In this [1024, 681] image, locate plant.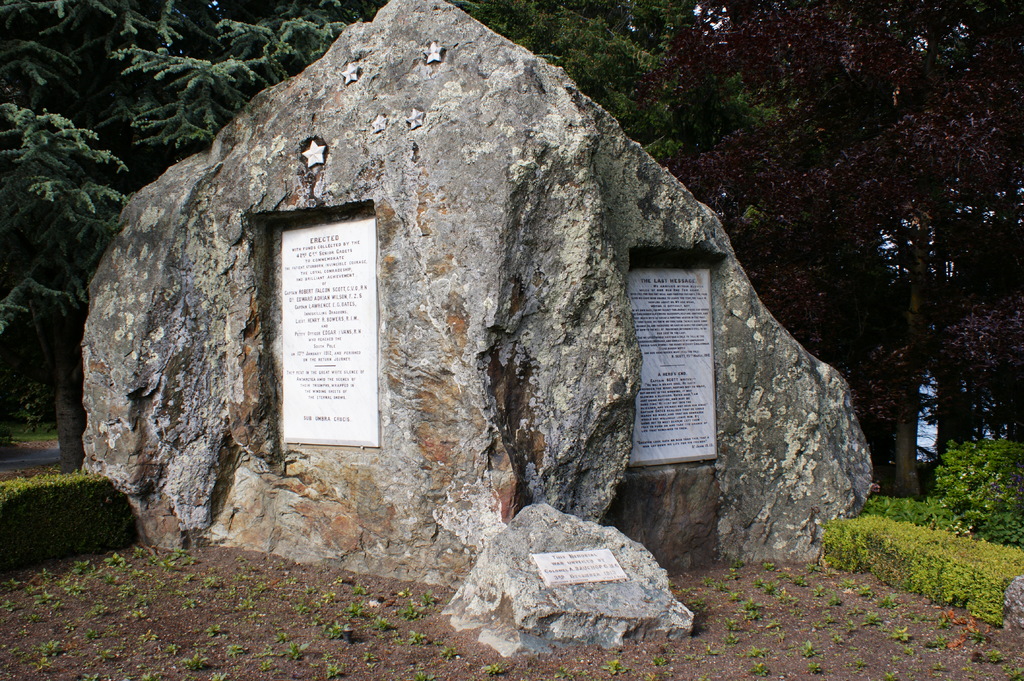
Bounding box: region(70, 561, 89, 573).
